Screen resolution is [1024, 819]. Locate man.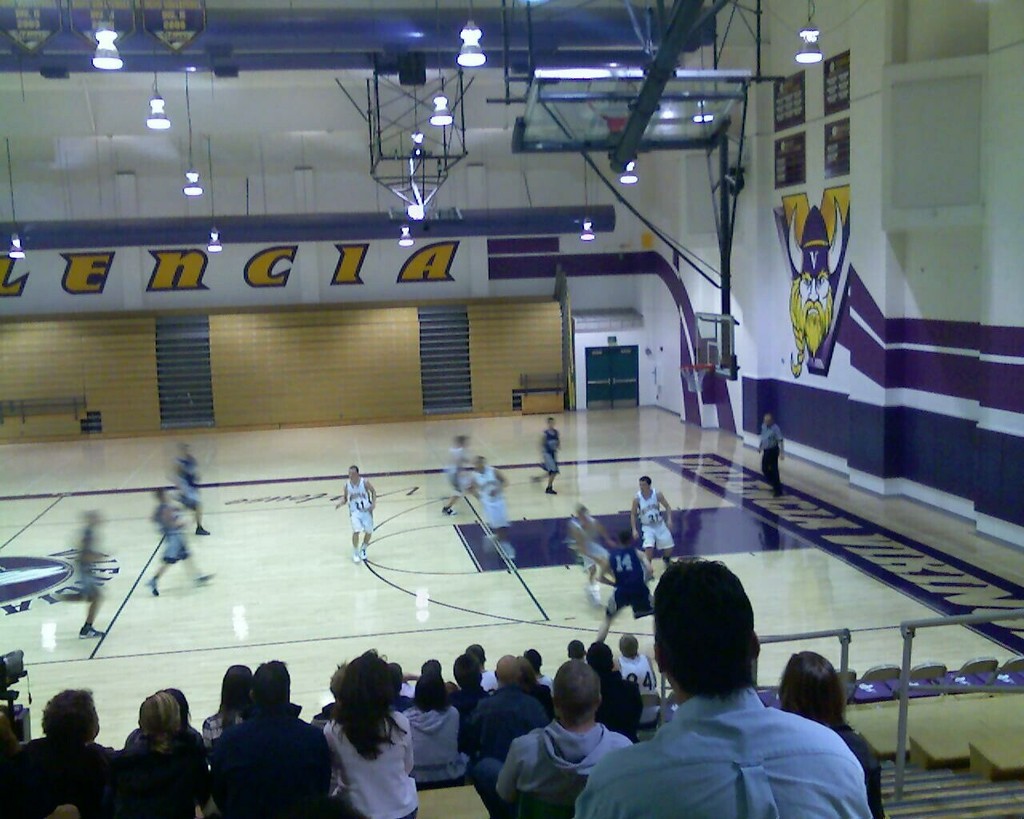
{"x1": 0, "y1": 687, "x2": 122, "y2": 818}.
